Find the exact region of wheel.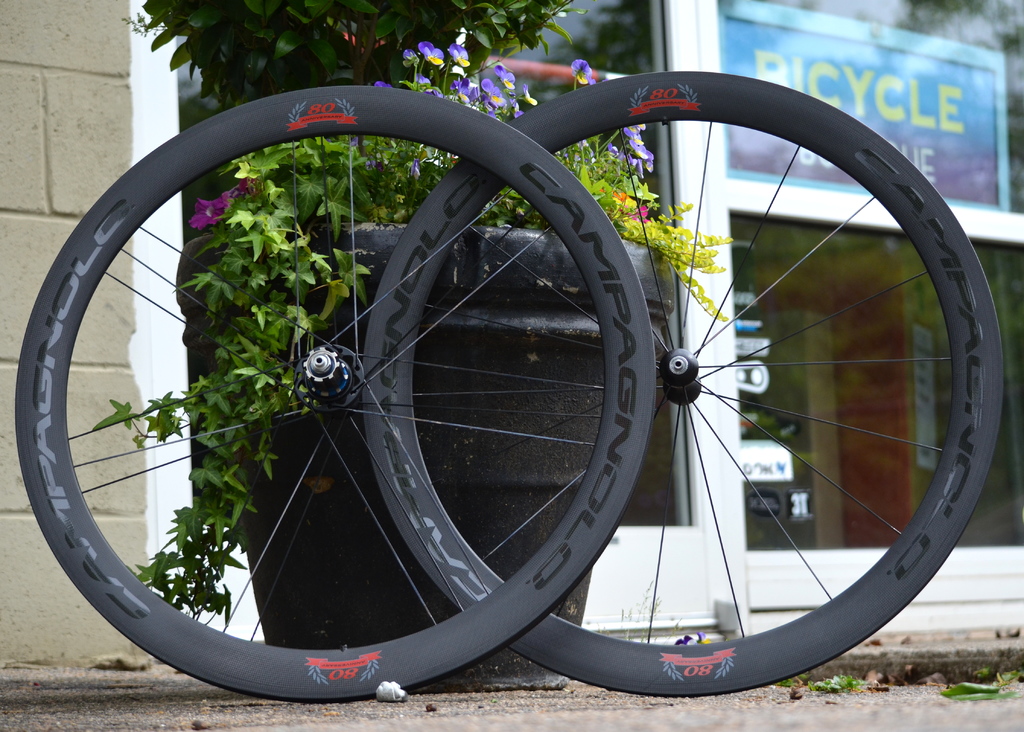
Exact region: bbox=(40, 140, 639, 638).
